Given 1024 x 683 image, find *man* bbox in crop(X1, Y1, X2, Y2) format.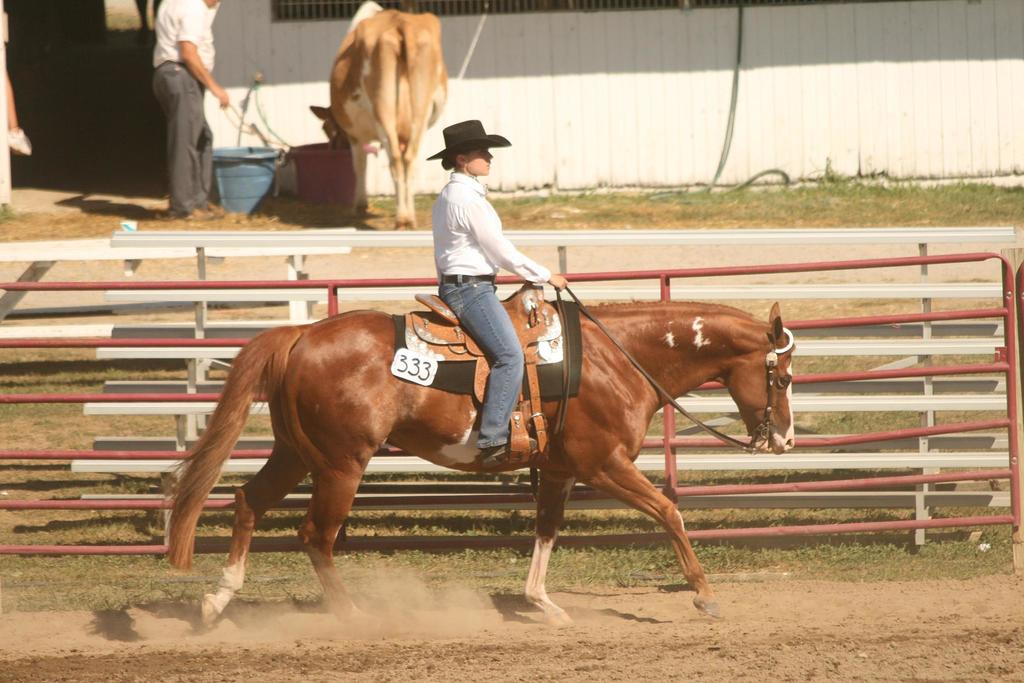
crop(152, 0, 227, 217).
